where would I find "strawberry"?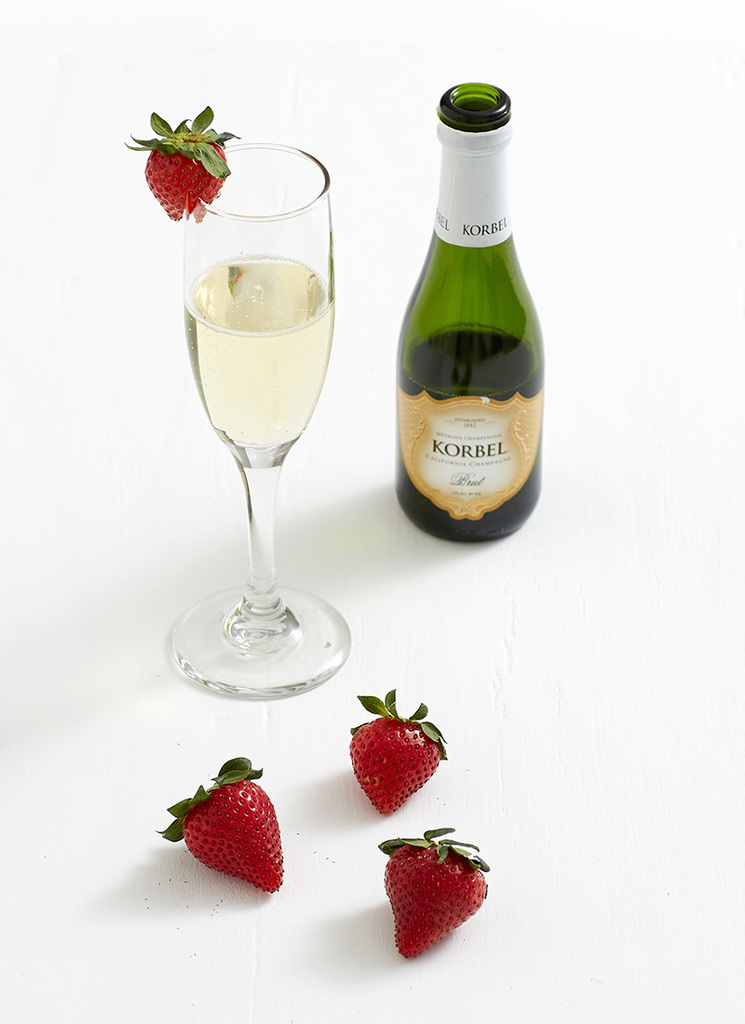
At bbox=(110, 101, 237, 223).
